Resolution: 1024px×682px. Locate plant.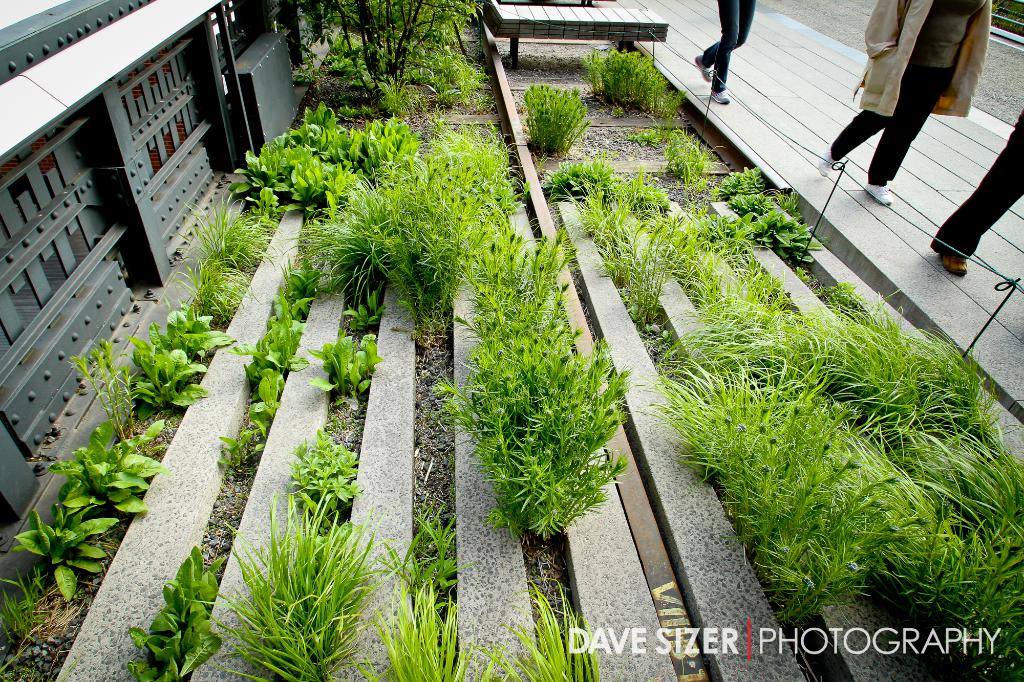
x1=901 y1=433 x2=1023 y2=681.
